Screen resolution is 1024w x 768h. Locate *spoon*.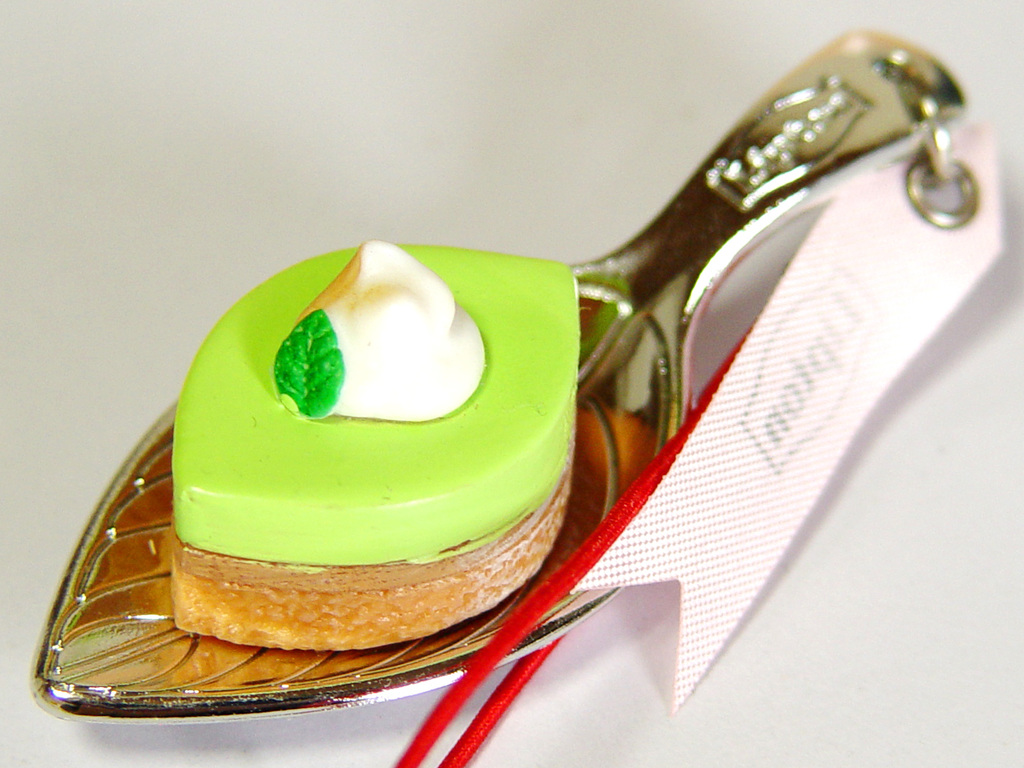
BBox(29, 26, 969, 712).
